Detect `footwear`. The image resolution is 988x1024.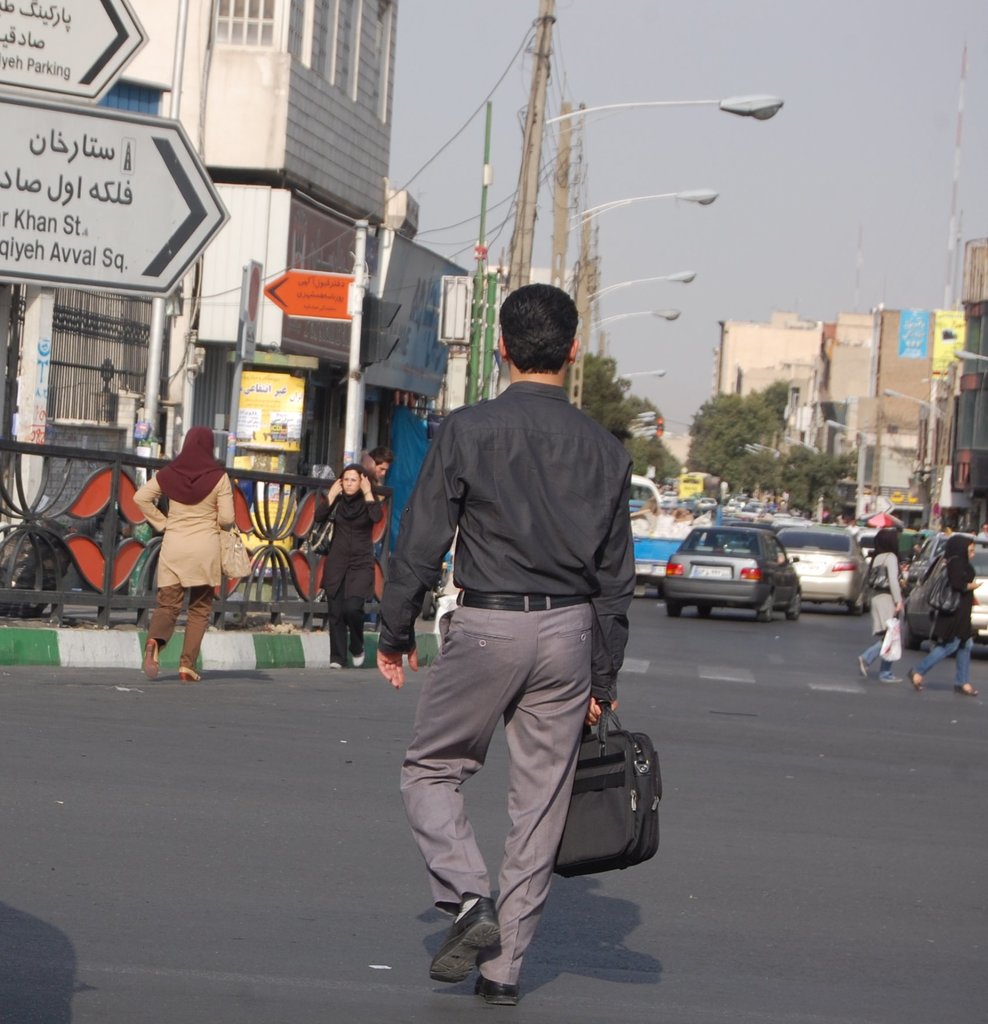
pyautogui.locateOnScreen(140, 633, 158, 684).
